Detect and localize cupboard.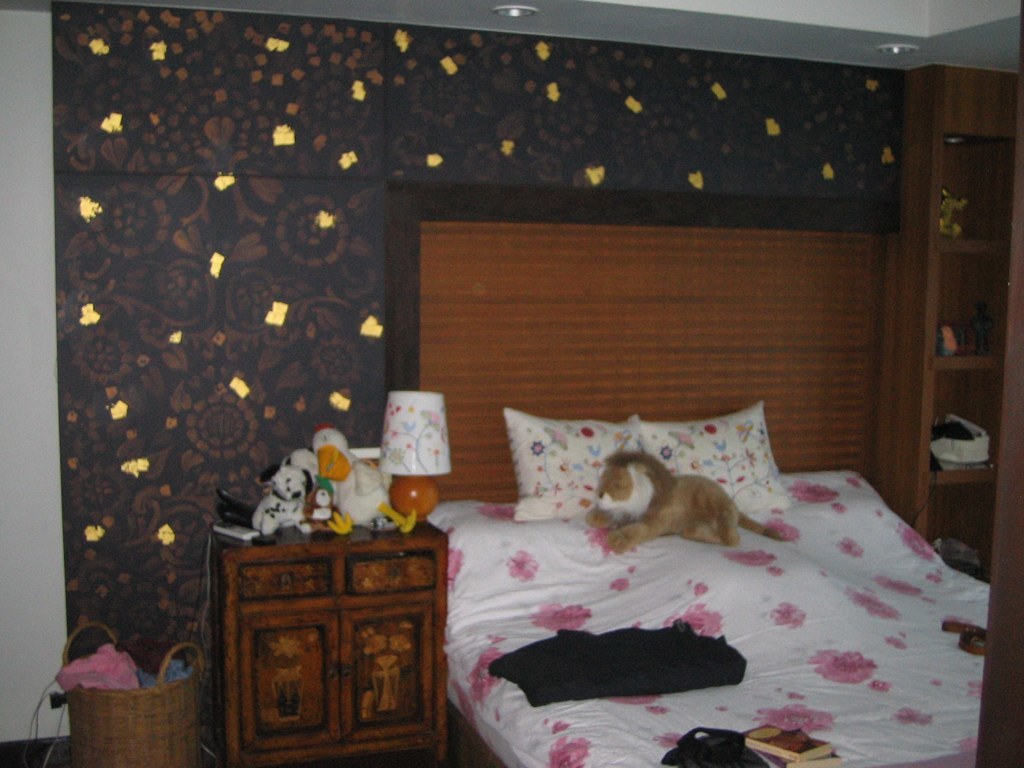
Localized at [x1=203, y1=528, x2=452, y2=767].
